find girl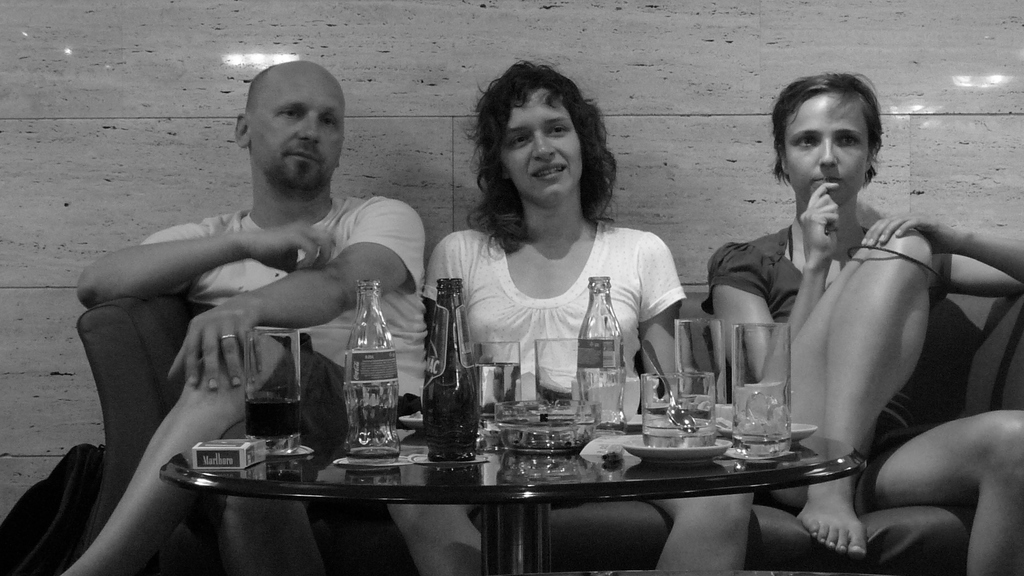
422,48,760,569
